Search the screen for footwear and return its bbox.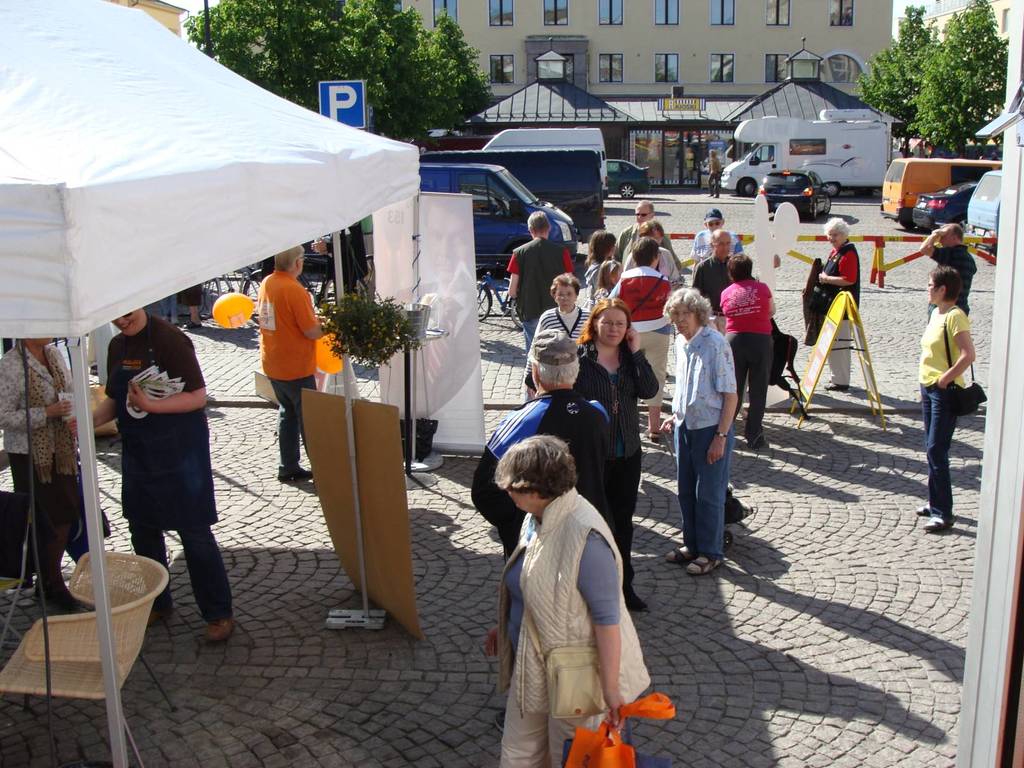
Found: <bbox>822, 381, 849, 390</bbox>.
